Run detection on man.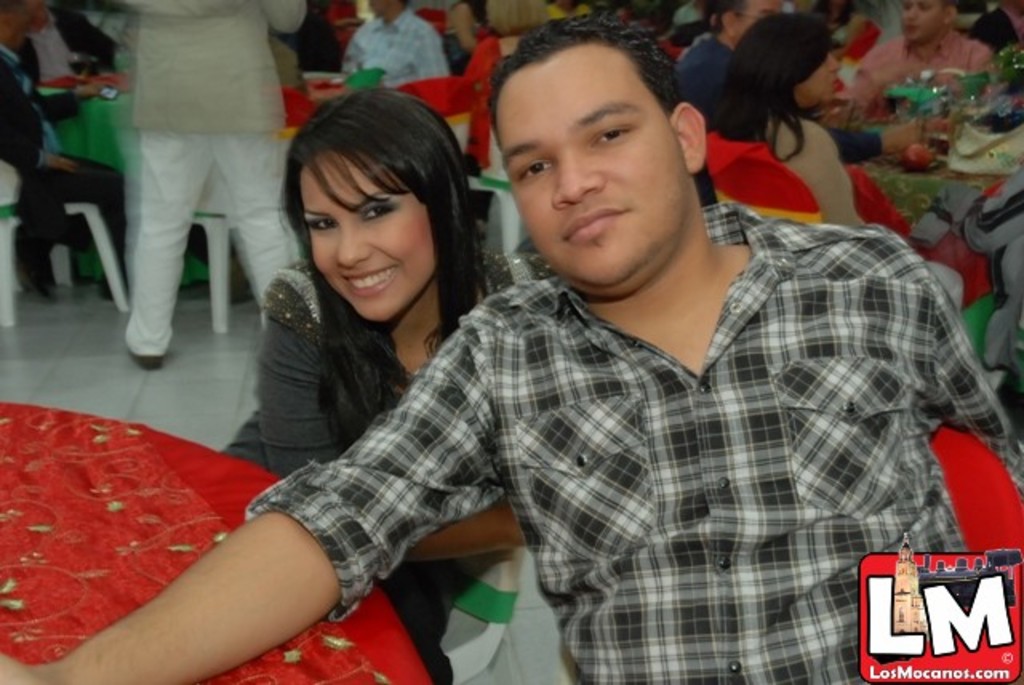
Result: locate(675, 0, 778, 99).
